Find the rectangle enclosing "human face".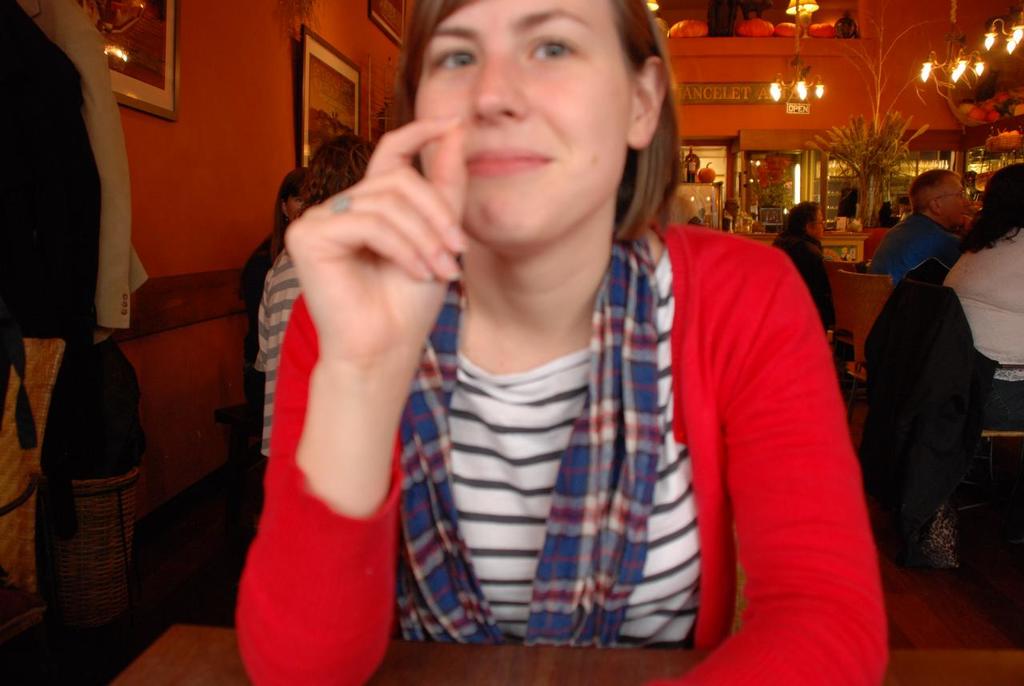
[x1=413, y1=0, x2=630, y2=247].
